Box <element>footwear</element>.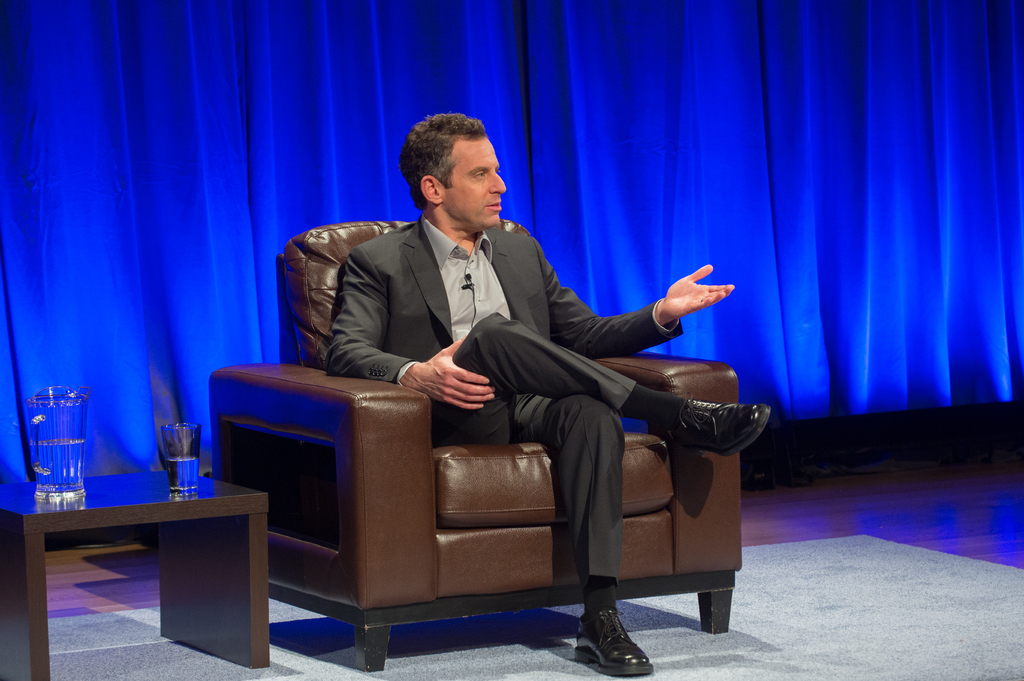
Rect(644, 396, 780, 464).
